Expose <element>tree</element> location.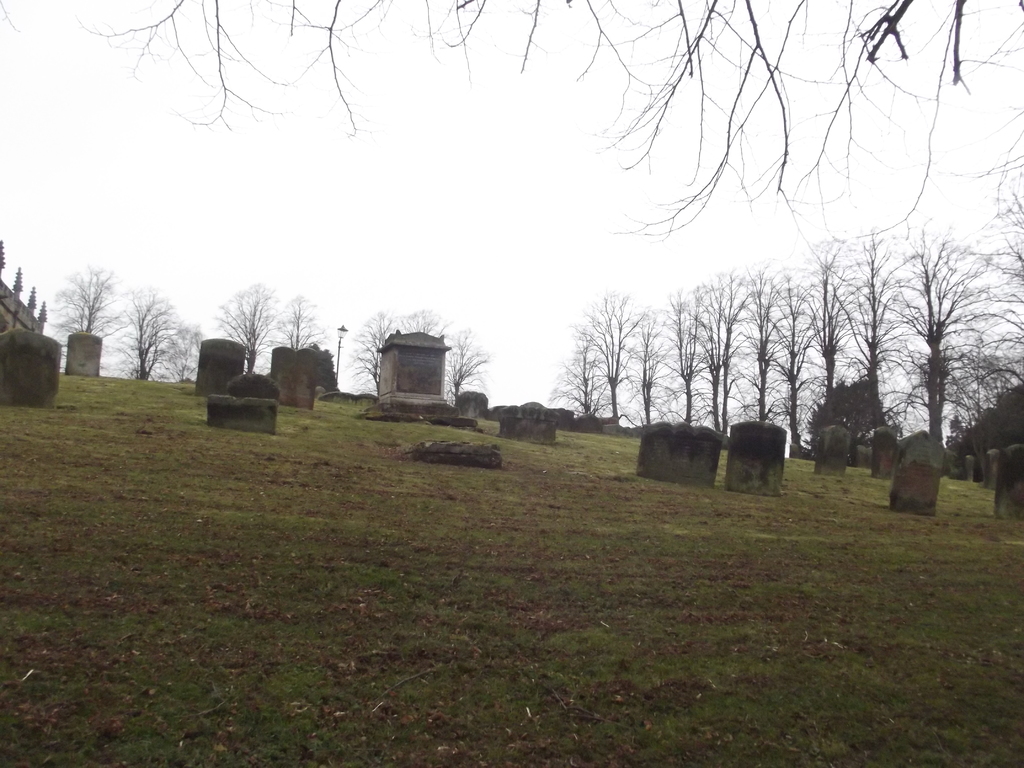
Exposed at <region>696, 261, 781, 425</region>.
